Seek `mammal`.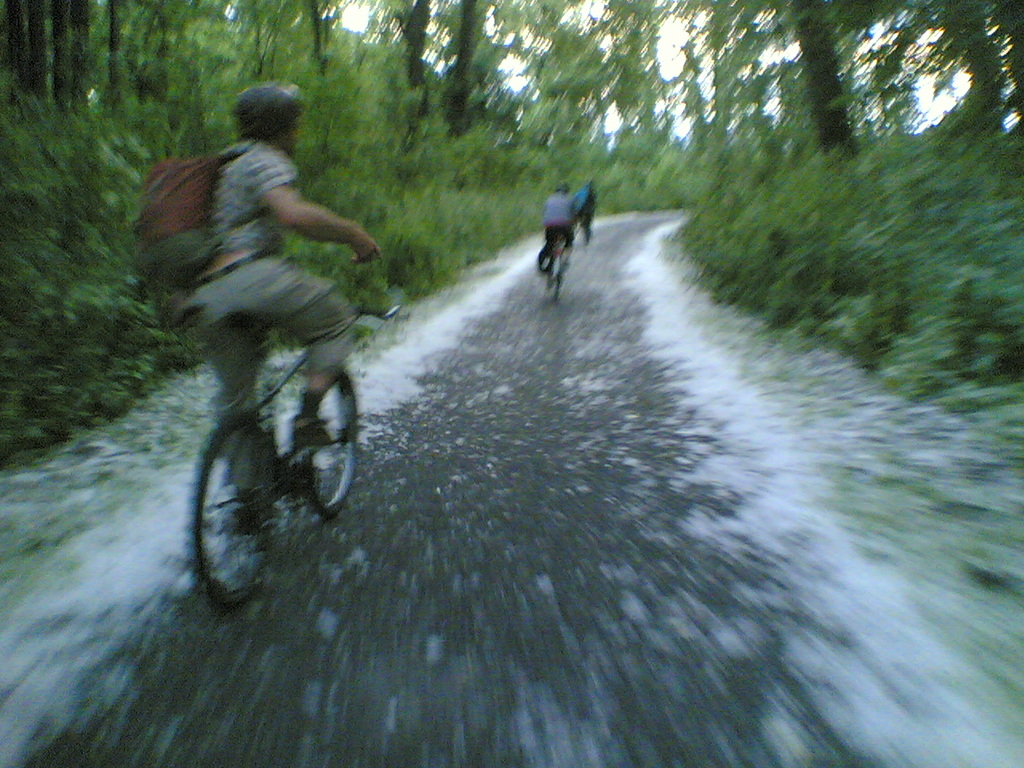
Rect(578, 181, 598, 234).
